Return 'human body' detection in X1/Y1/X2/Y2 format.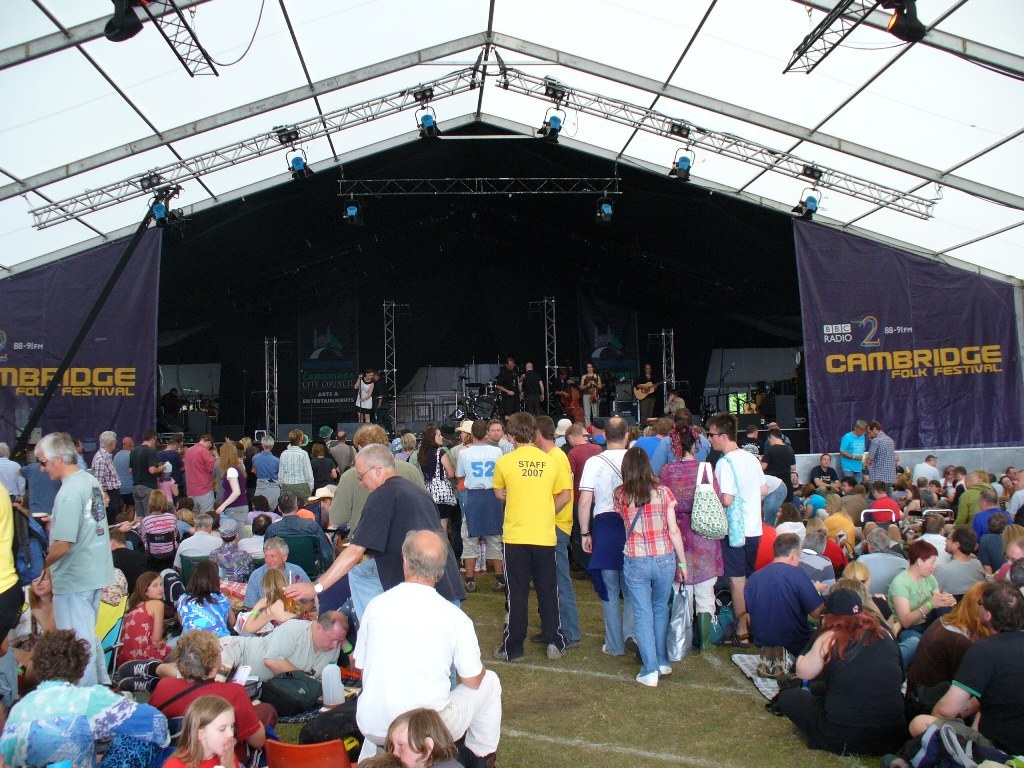
8/639/133/767.
